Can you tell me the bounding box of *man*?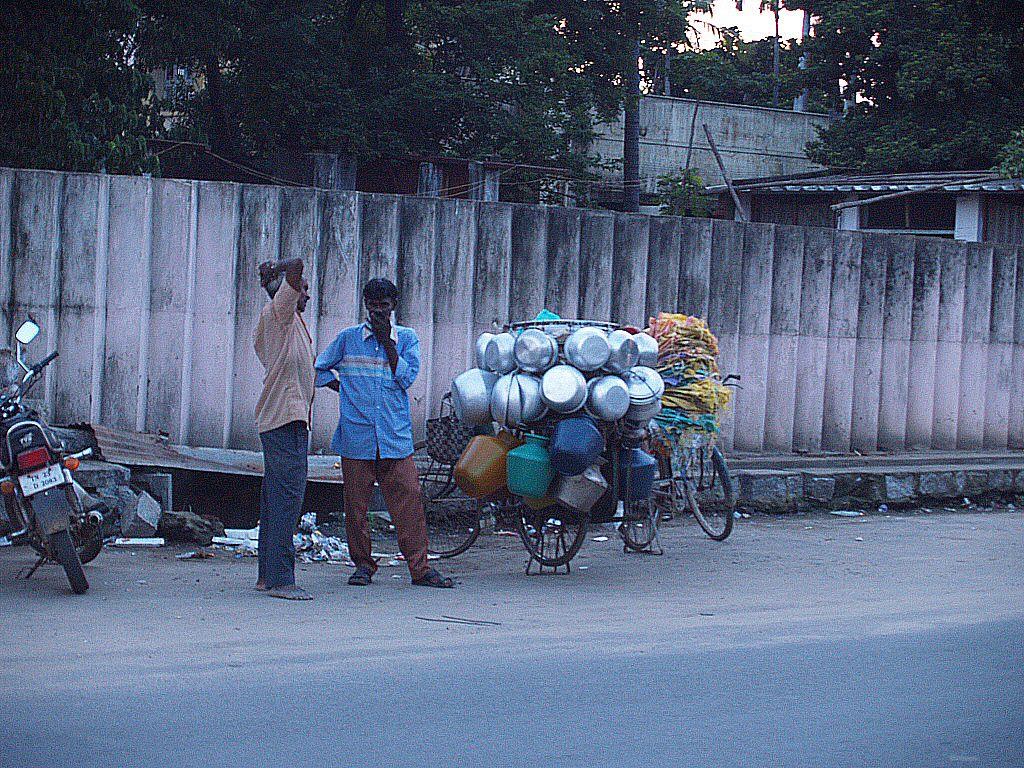
[x1=317, y1=273, x2=463, y2=607].
